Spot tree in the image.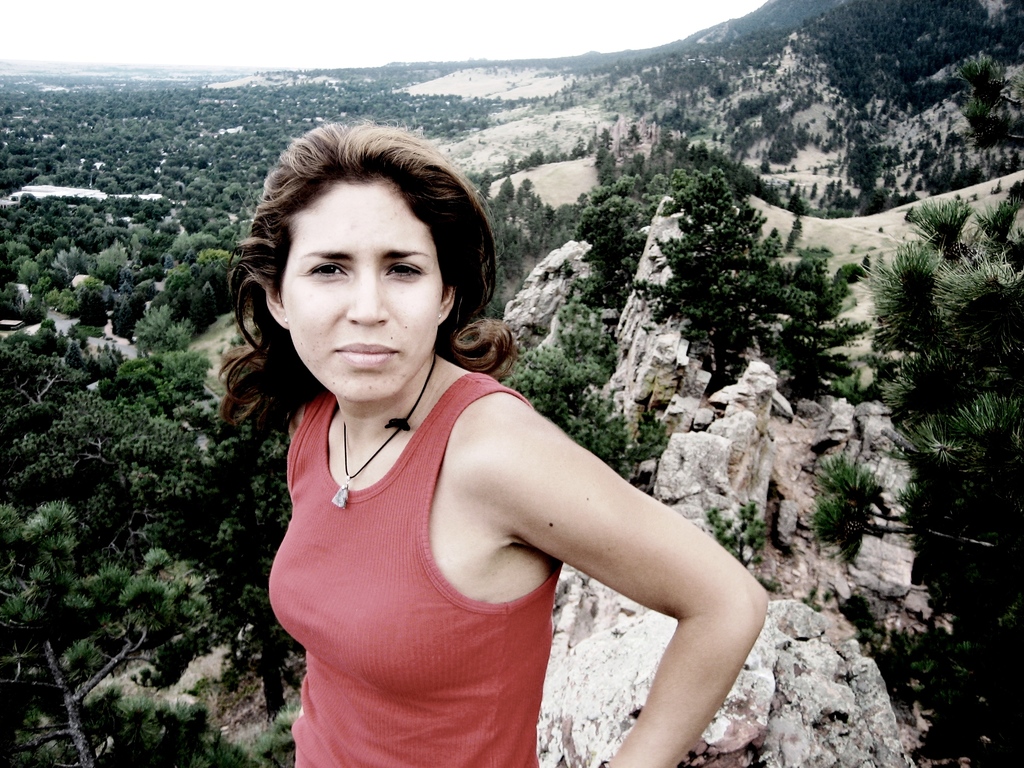
tree found at bbox(0, 500, 214, 767).
